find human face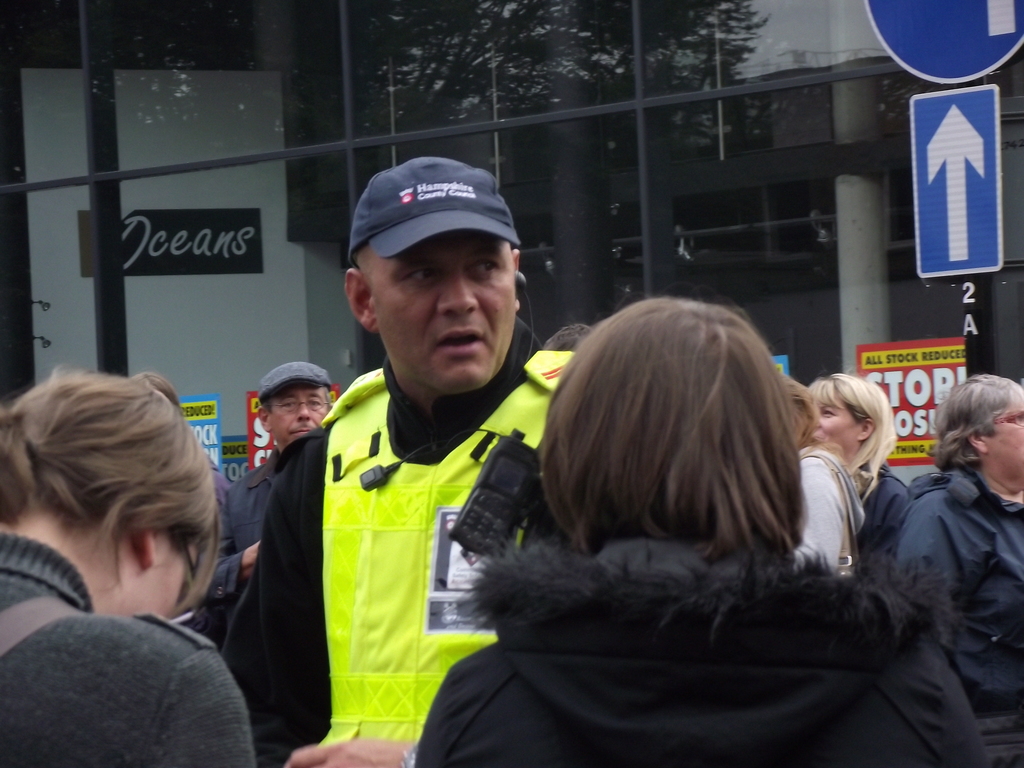
[816, 396, 865, 457]
